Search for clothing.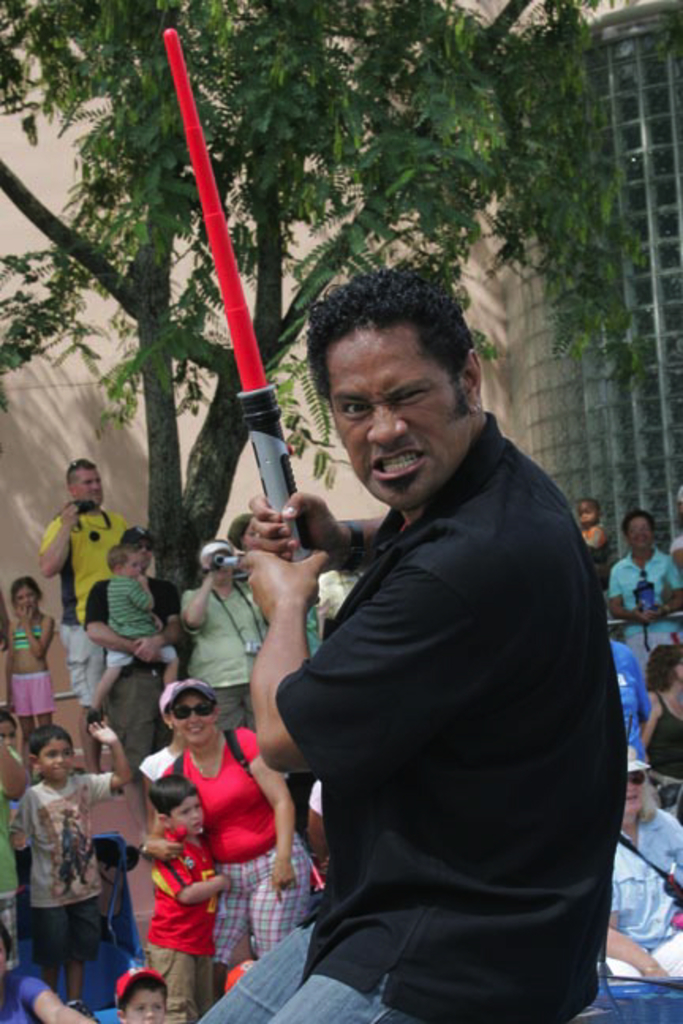
Found at (11,770,120,969).
